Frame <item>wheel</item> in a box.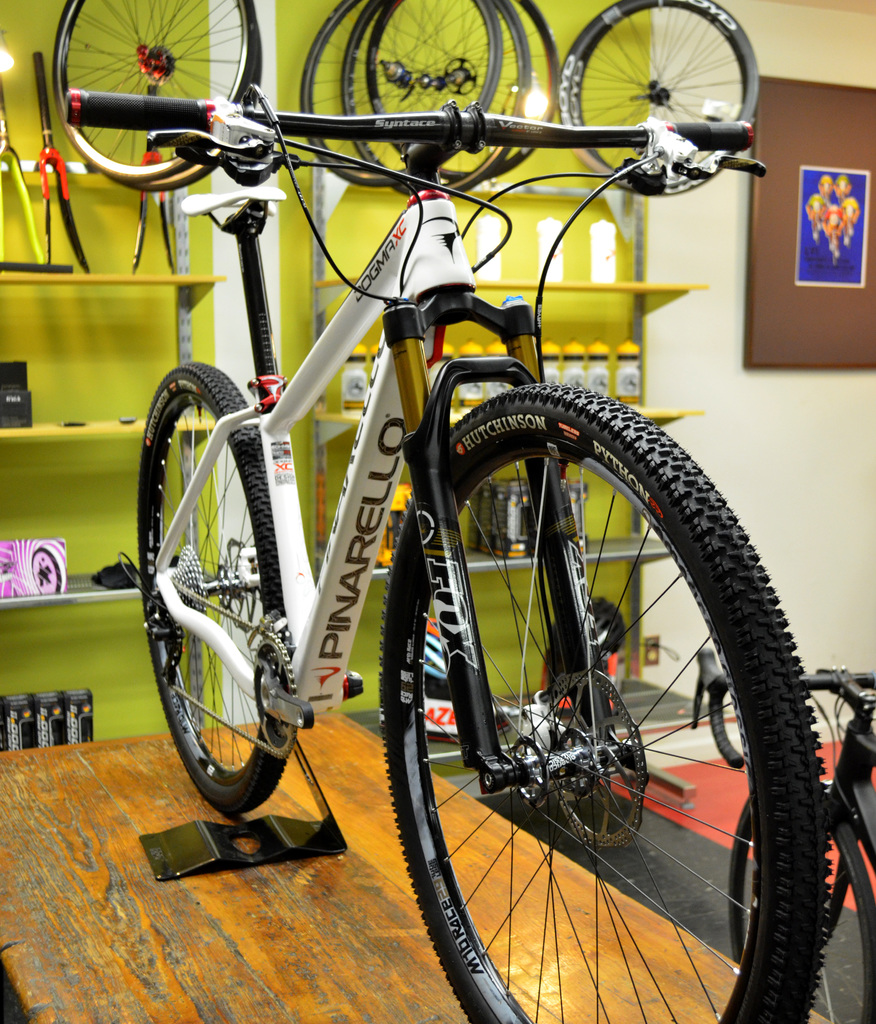
51 3 254 168.
